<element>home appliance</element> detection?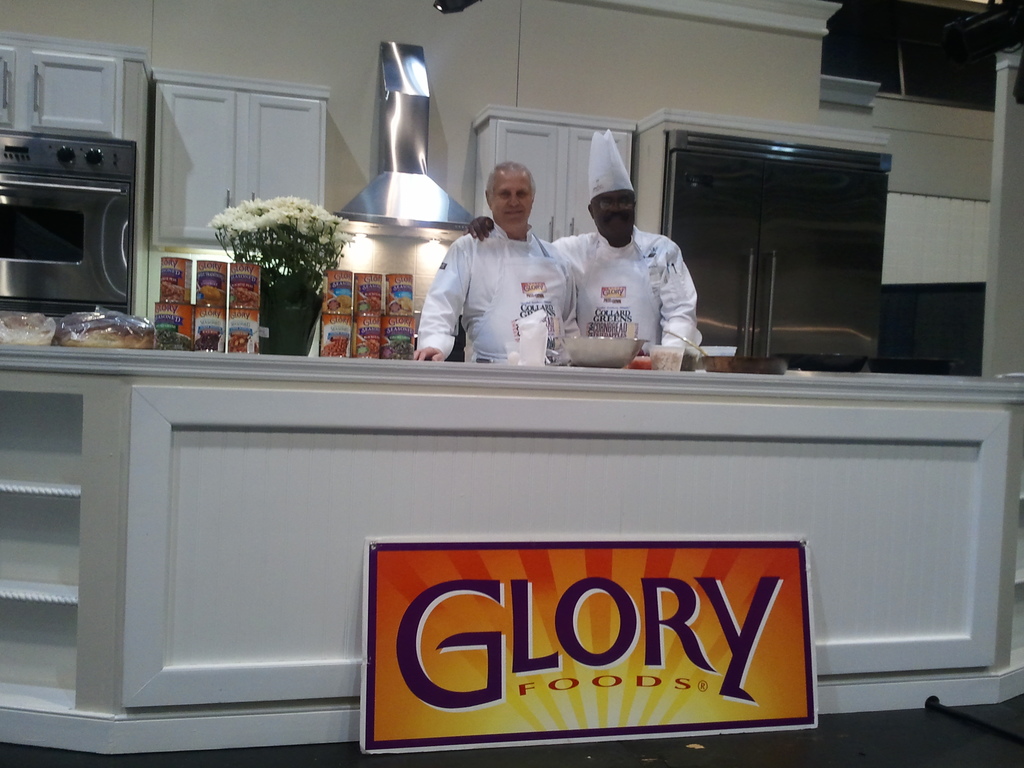
bbox=[653, 127, 892, 372]
